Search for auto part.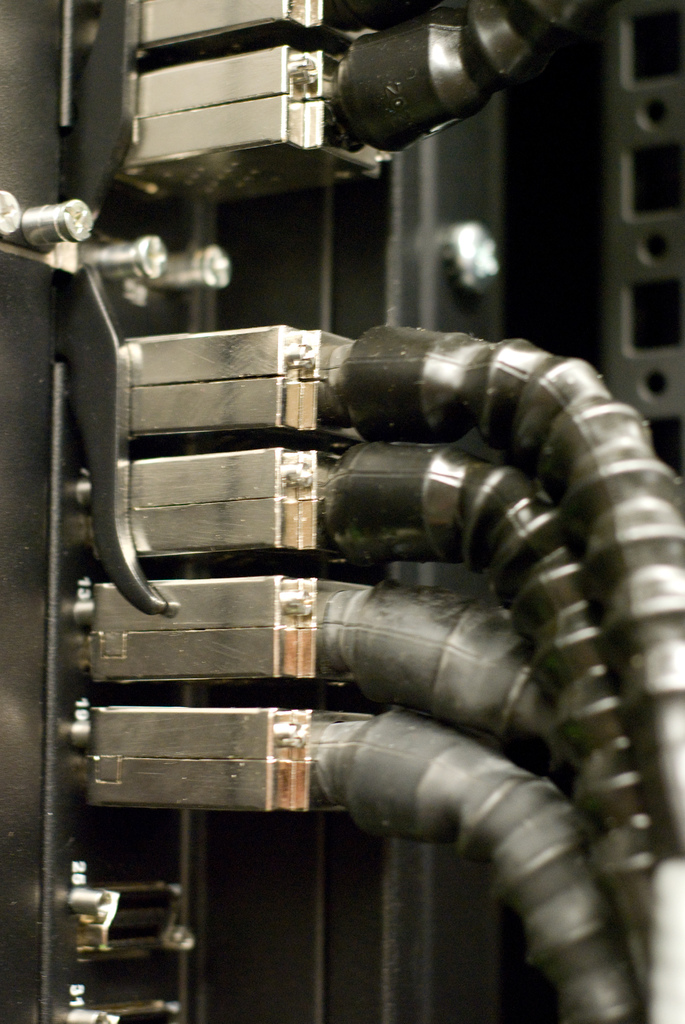
Found at box=[329, 325, 684, 1023].
